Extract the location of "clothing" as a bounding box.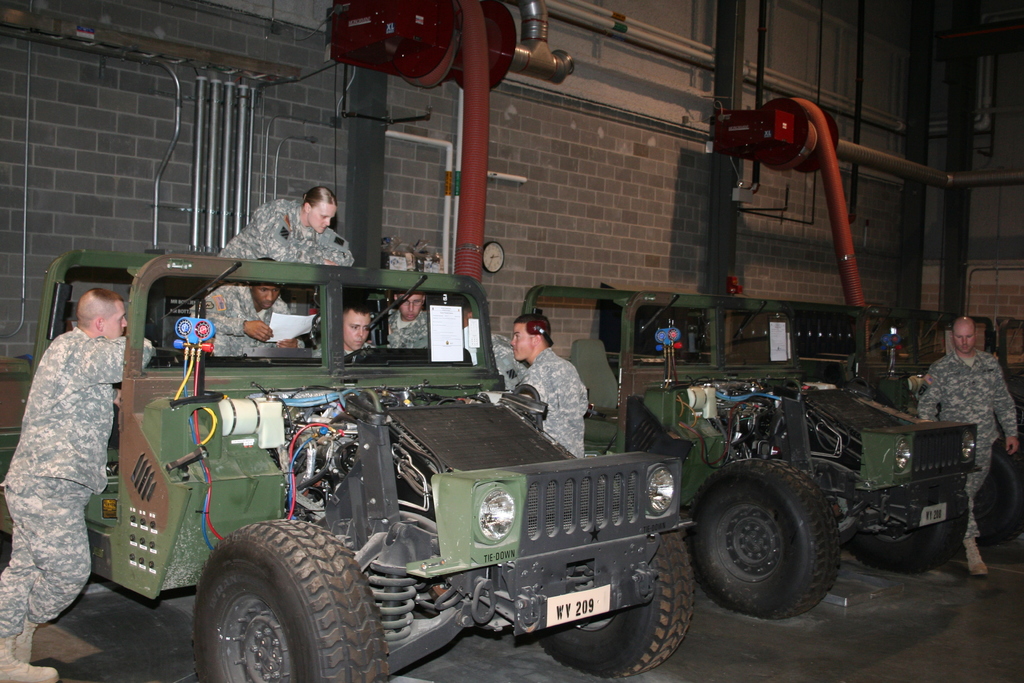
select_region(194, 288, 301, 350).
